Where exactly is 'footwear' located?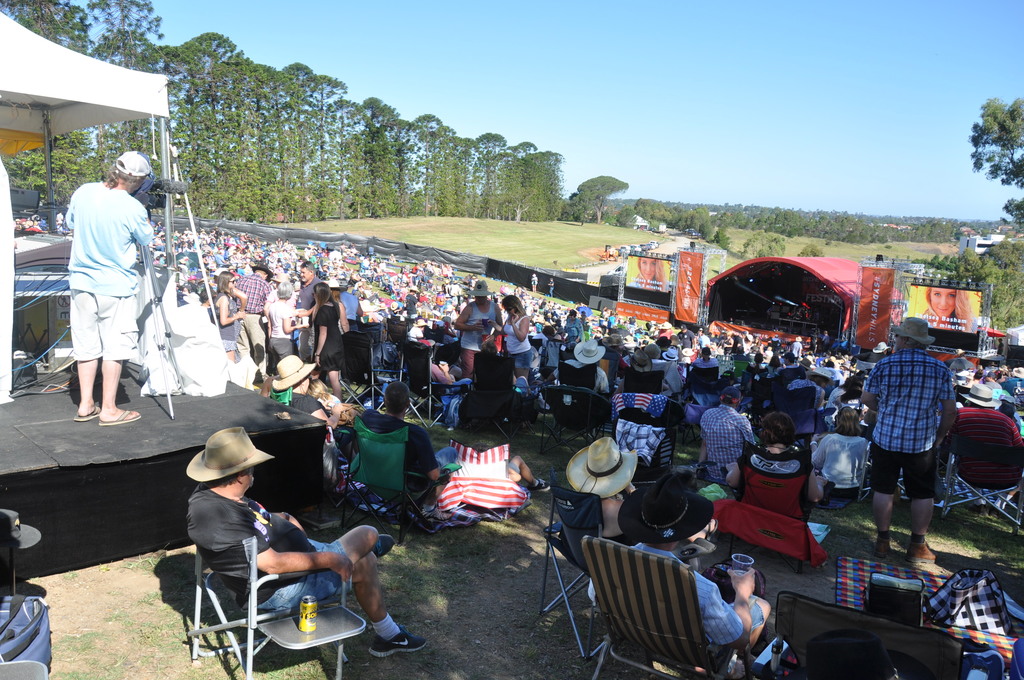
Its bounding box is <bbox>908, 541, 937, 563</bbox>.
